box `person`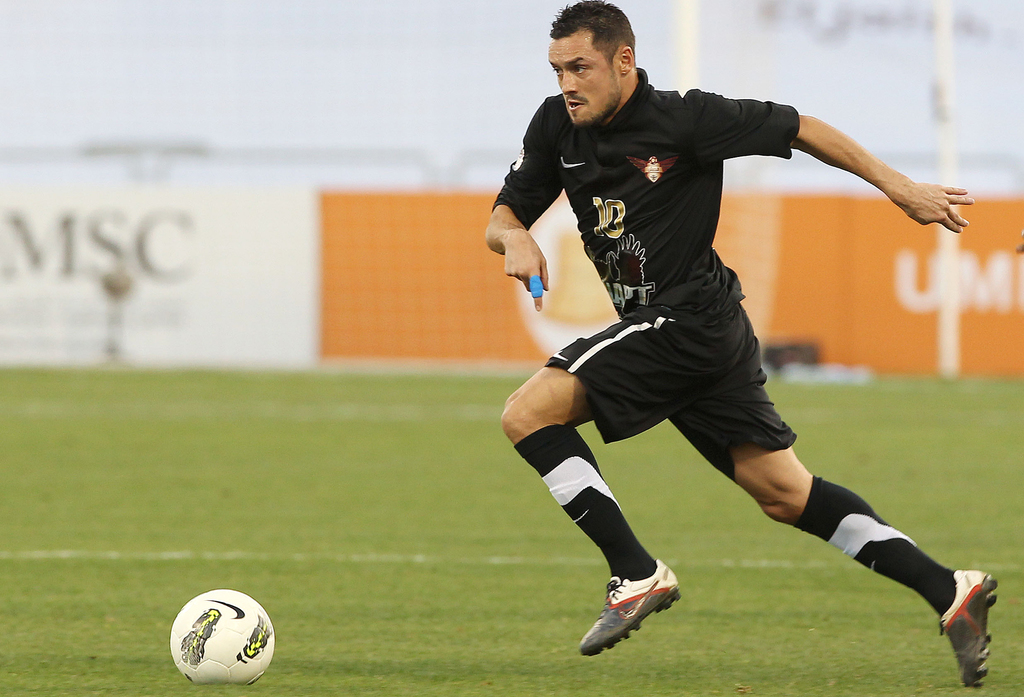
pyautogui.locateOnScreen(478, 0, 998, 691)
